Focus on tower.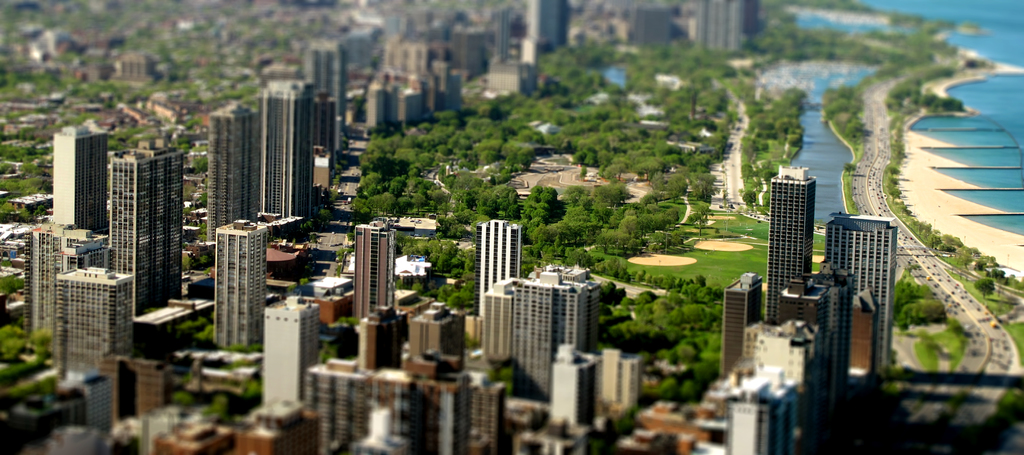
Focused at BBox(767, 164, 817, 327).
